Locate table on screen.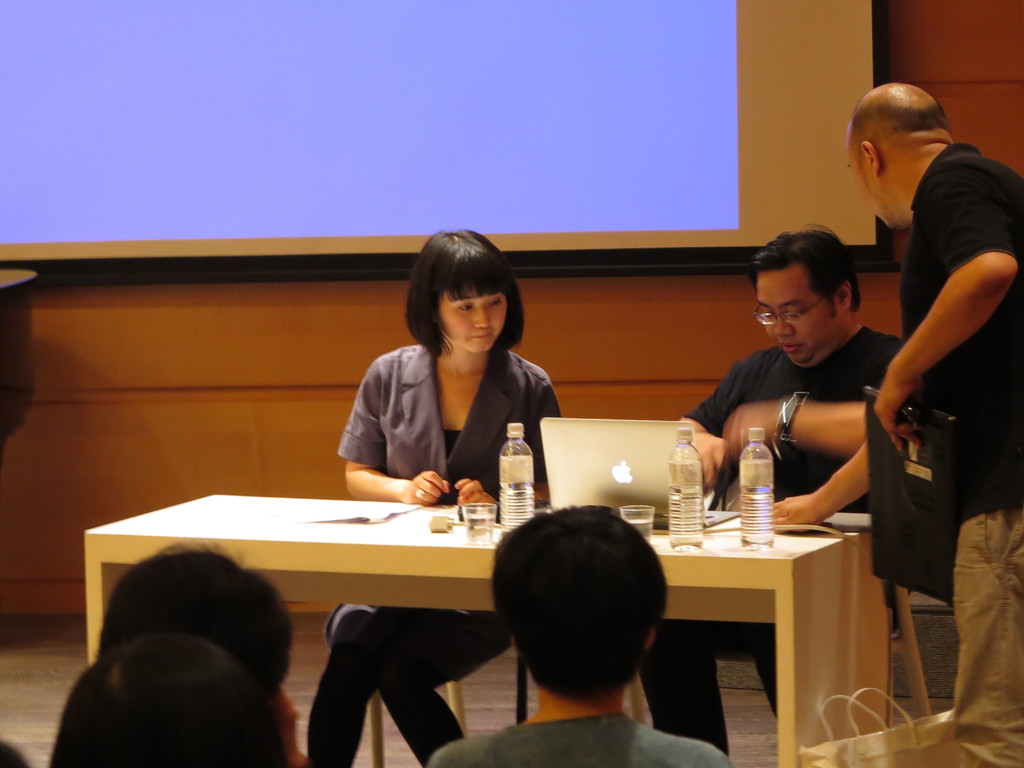
On screen at left=80, top=493, right=897, bottom=767.
